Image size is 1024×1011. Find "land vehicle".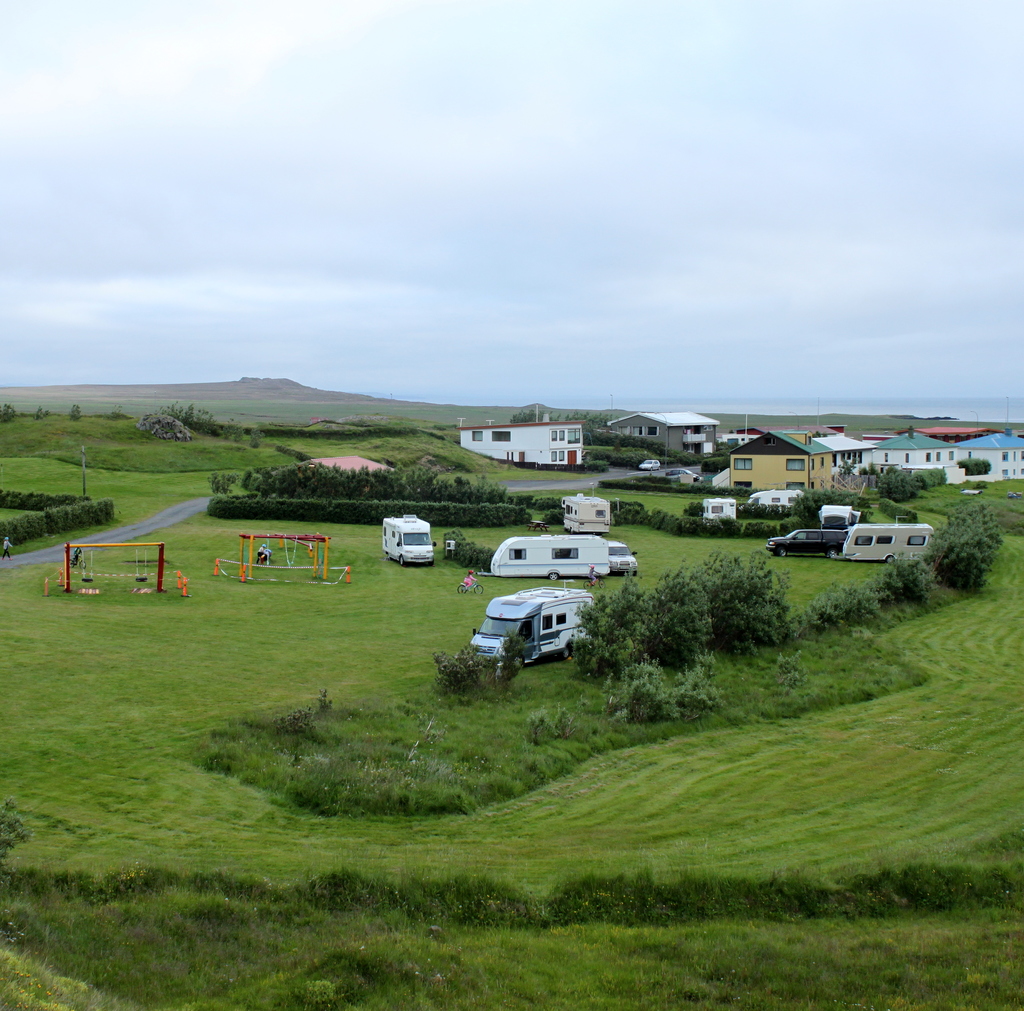
bbox(768, 526, 842, 553).
